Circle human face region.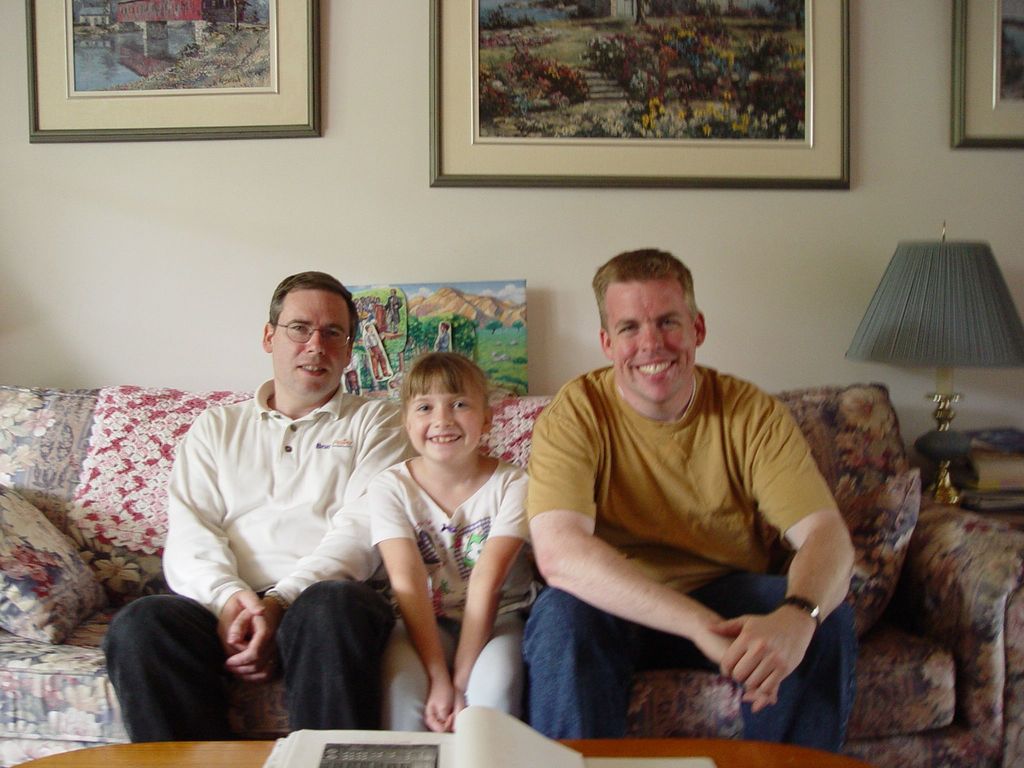
Region: x1=269 y1=282 x2=353 y2=393.
